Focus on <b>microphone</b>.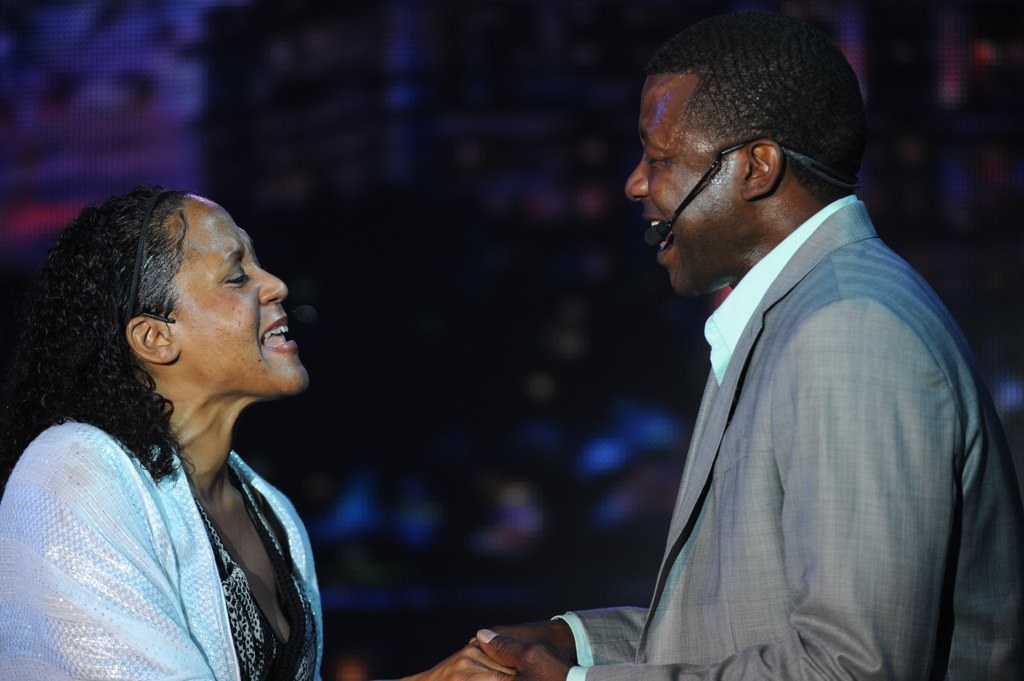
Focused at box=[644, 219, 666, 245].
